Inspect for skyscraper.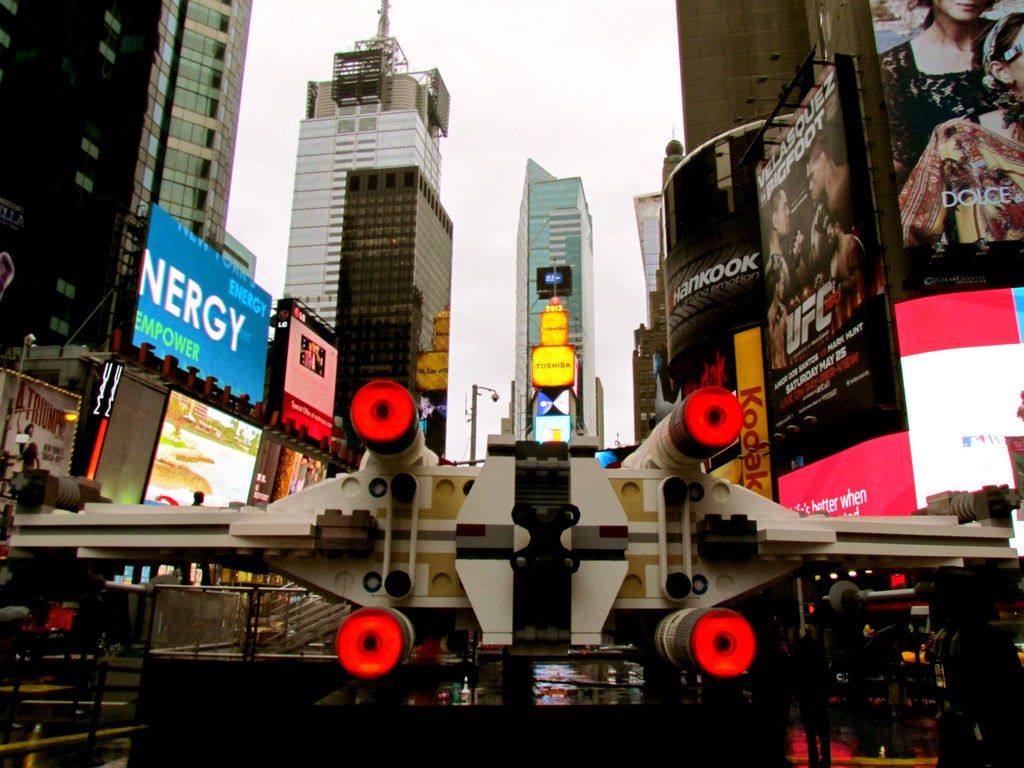
Inspection: select_region(271, 0, 468, 464).
